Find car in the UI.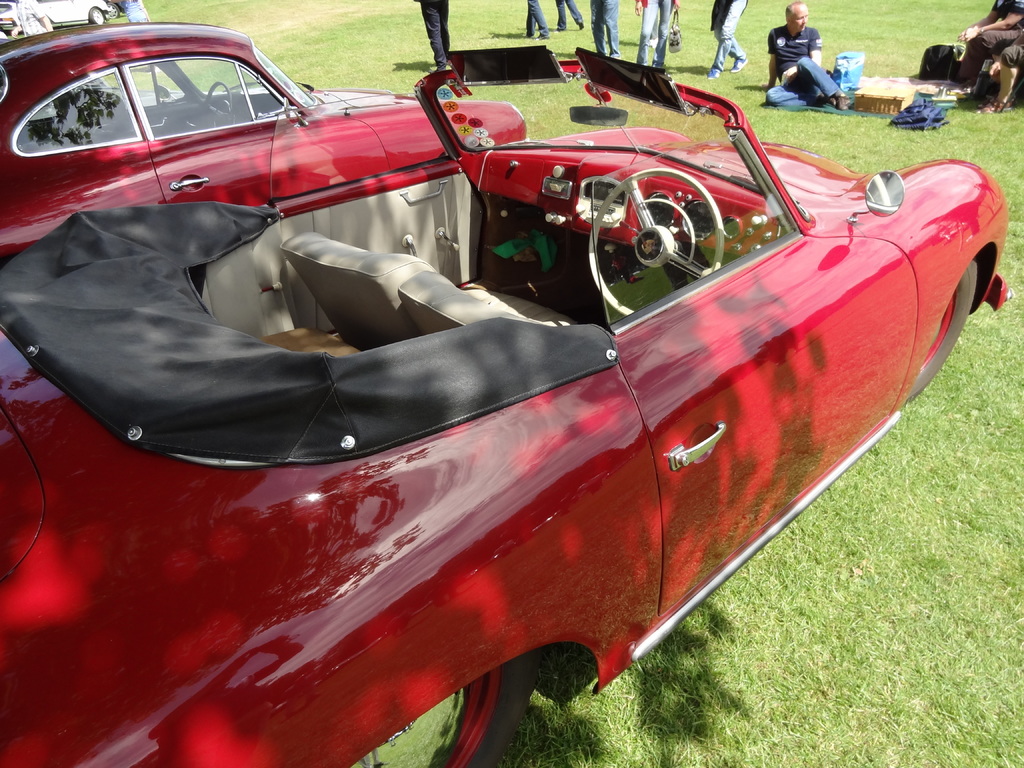
UI element at BBox(16, 55, 993, 742).
